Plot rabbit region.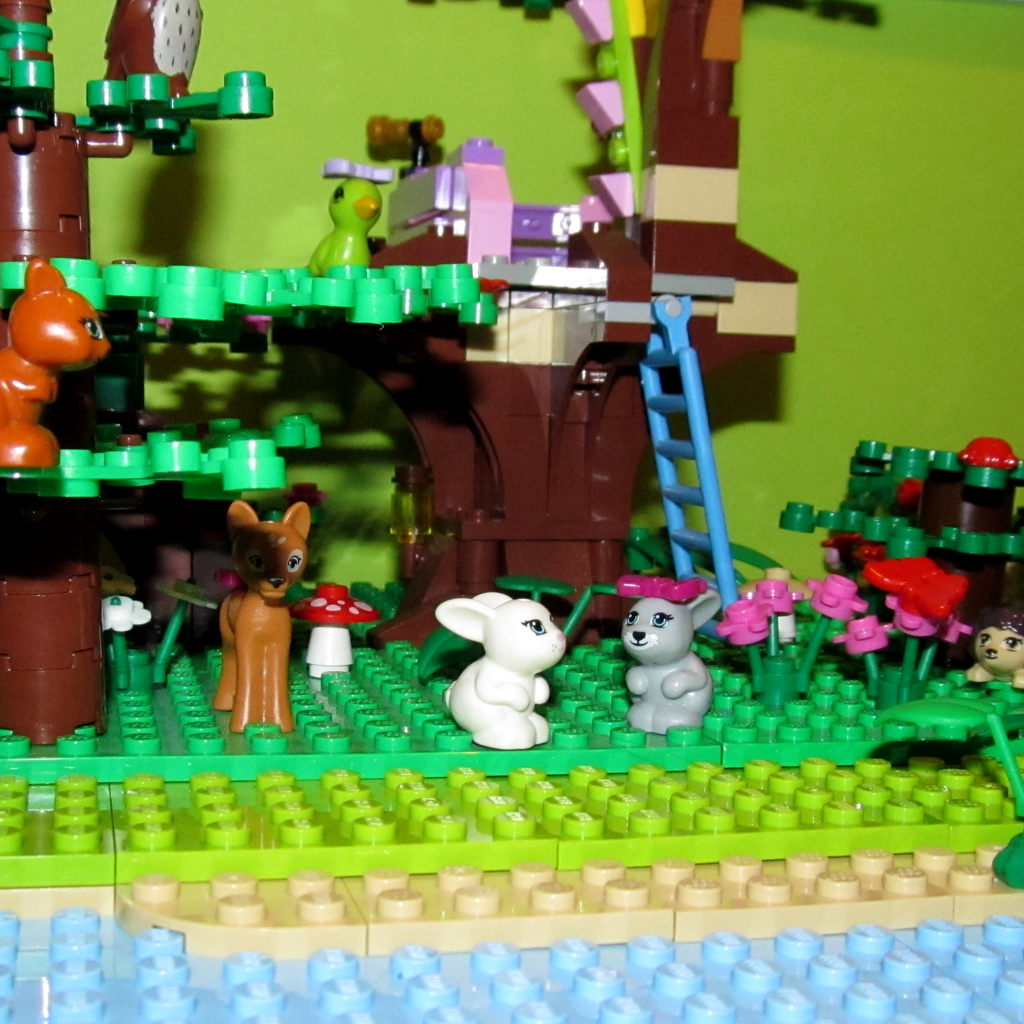
Plotted at box(431, 592, 569, 747).
